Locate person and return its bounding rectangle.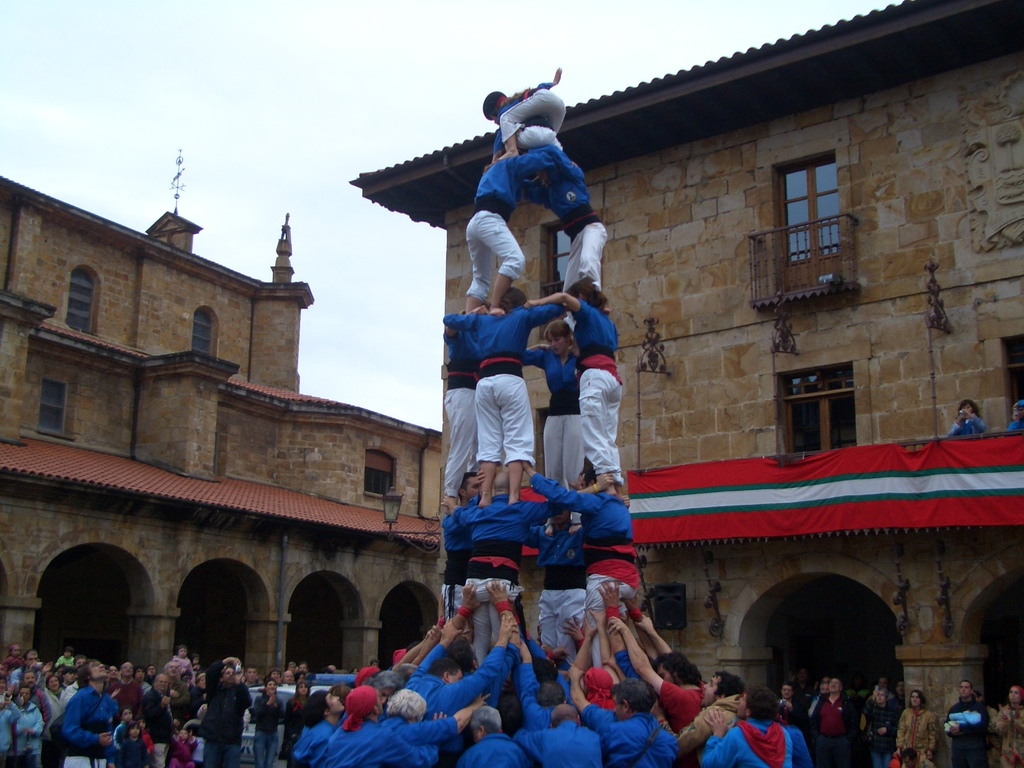
{"x1": 900, "y1": 746, "x2": 915, "y2": 767}.
